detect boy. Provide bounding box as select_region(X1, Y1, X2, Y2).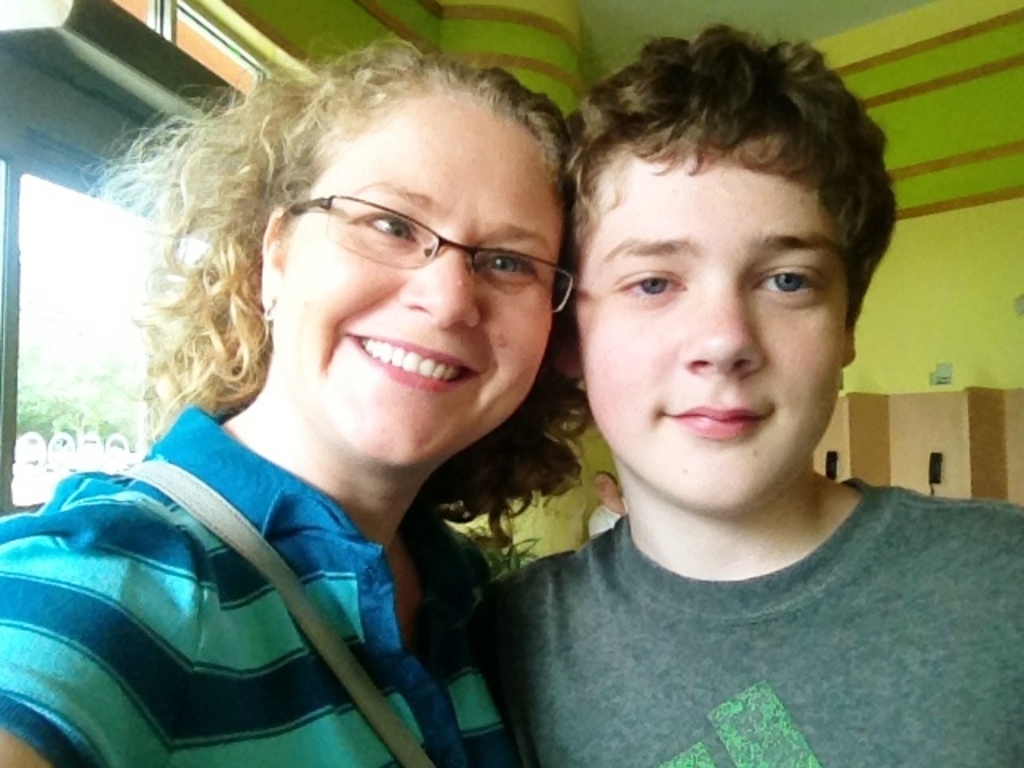
select_region(480, 181, 1003, 744).
